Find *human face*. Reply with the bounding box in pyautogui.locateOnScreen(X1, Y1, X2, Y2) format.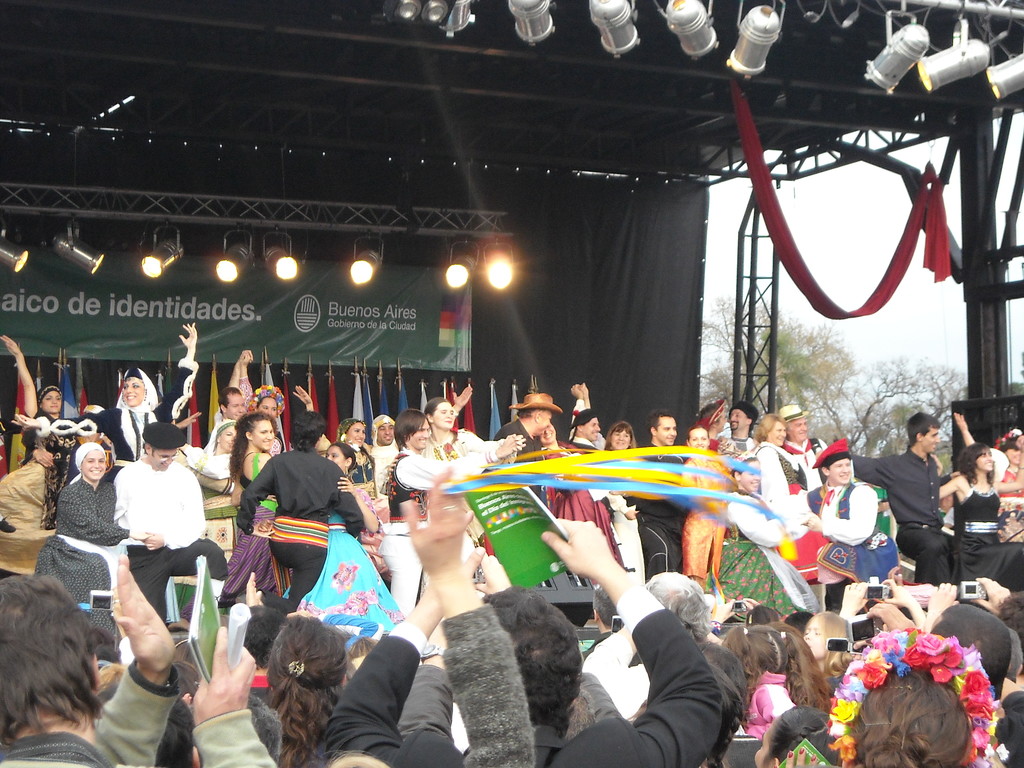
pyautogui.locateOnScreen(922, 426, 940, 452).
